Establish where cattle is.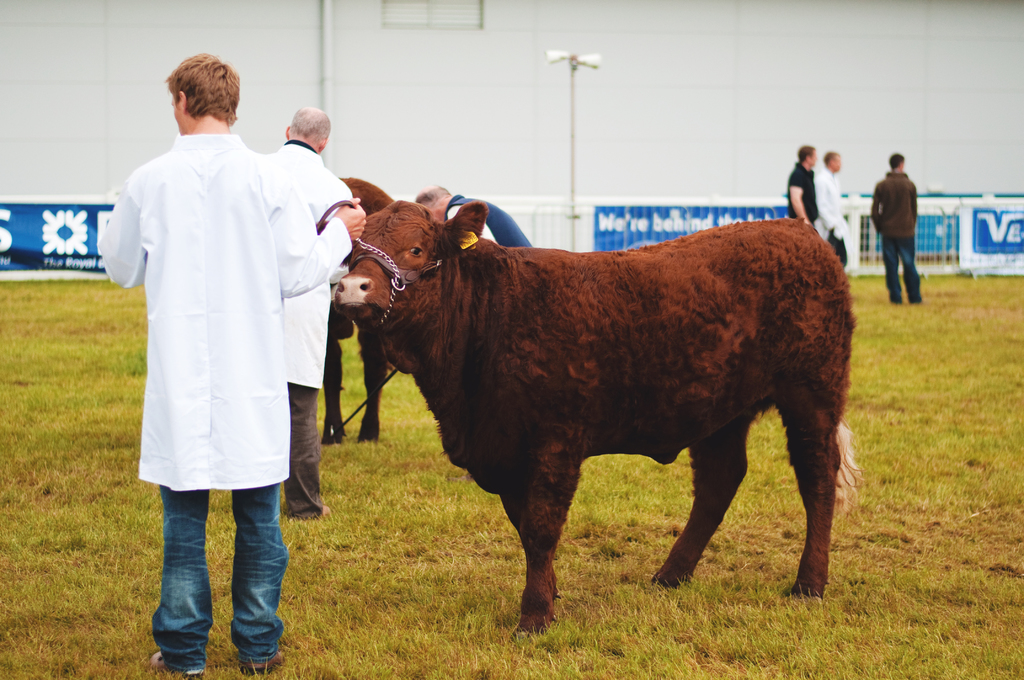
Established at BBox(349, 181, 853, 615).
